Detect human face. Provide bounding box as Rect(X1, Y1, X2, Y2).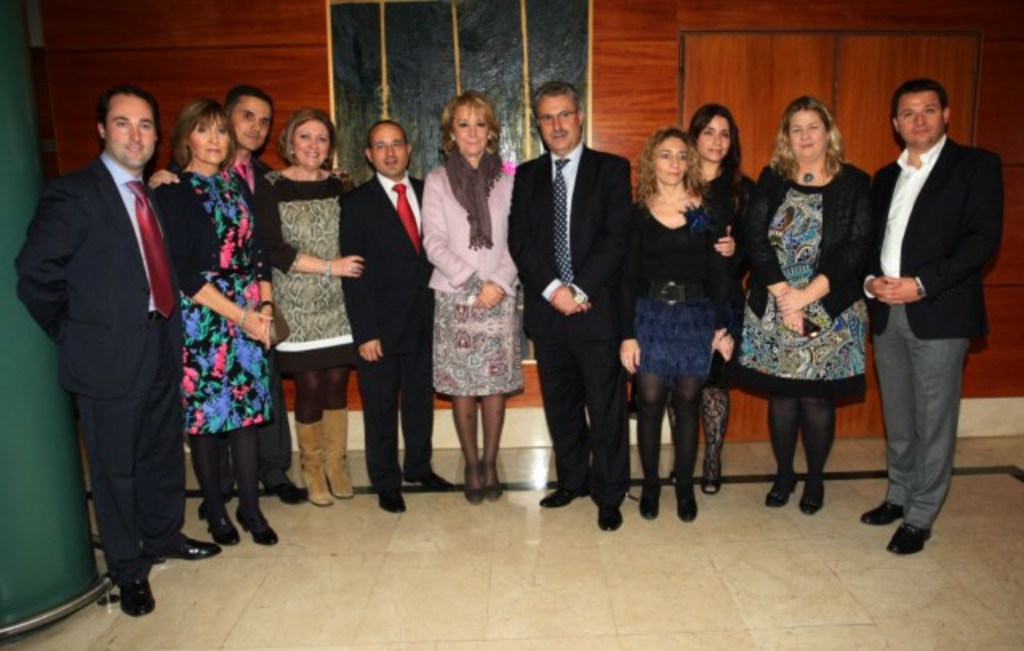
Rect(898, 91, 942, 144).
